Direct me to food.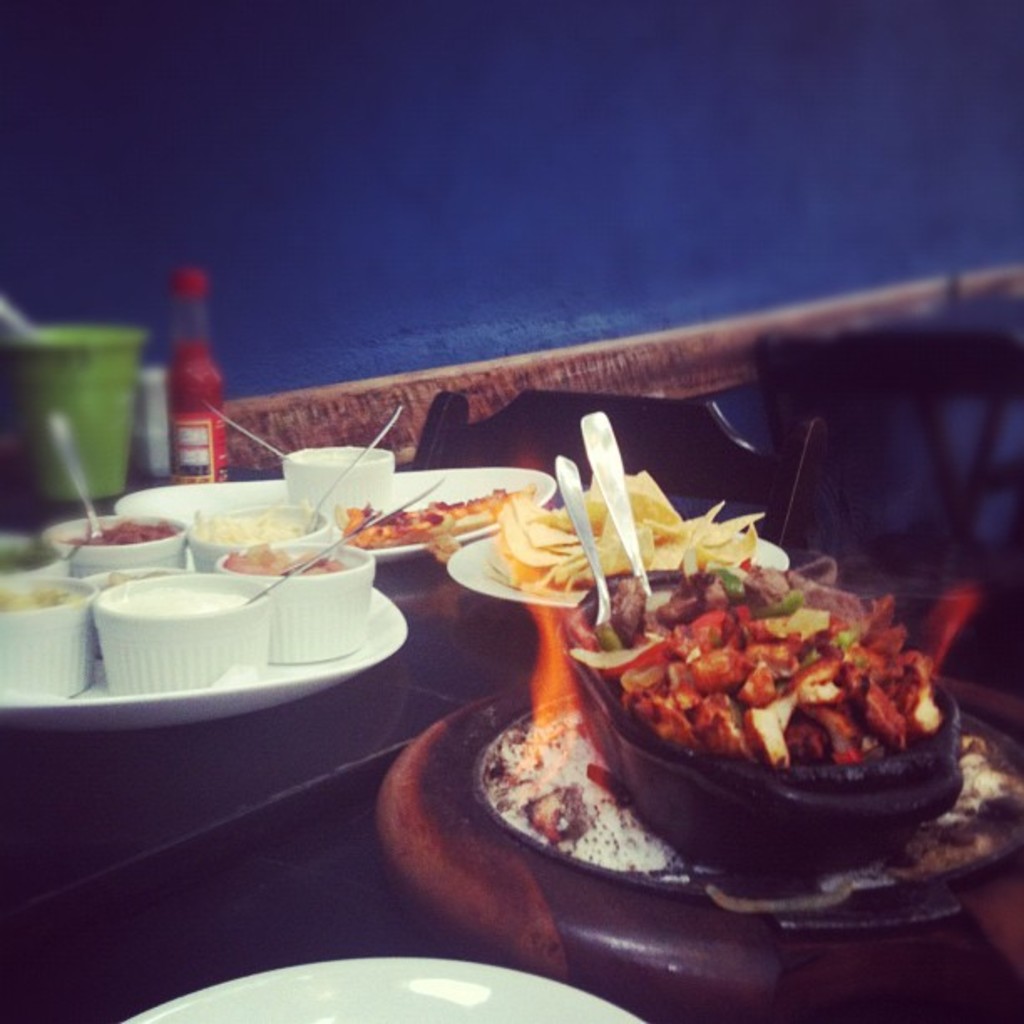
Direction: x1=219 y1=547 x2=341 y2=574.
